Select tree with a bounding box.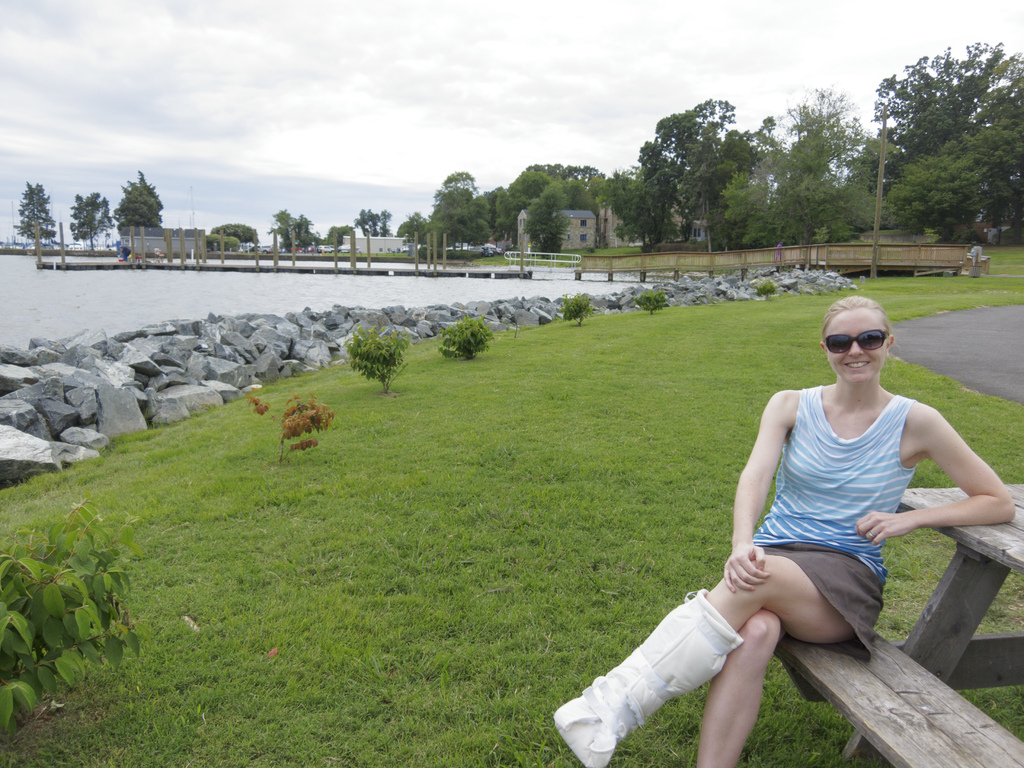
[109,167,172,234].
